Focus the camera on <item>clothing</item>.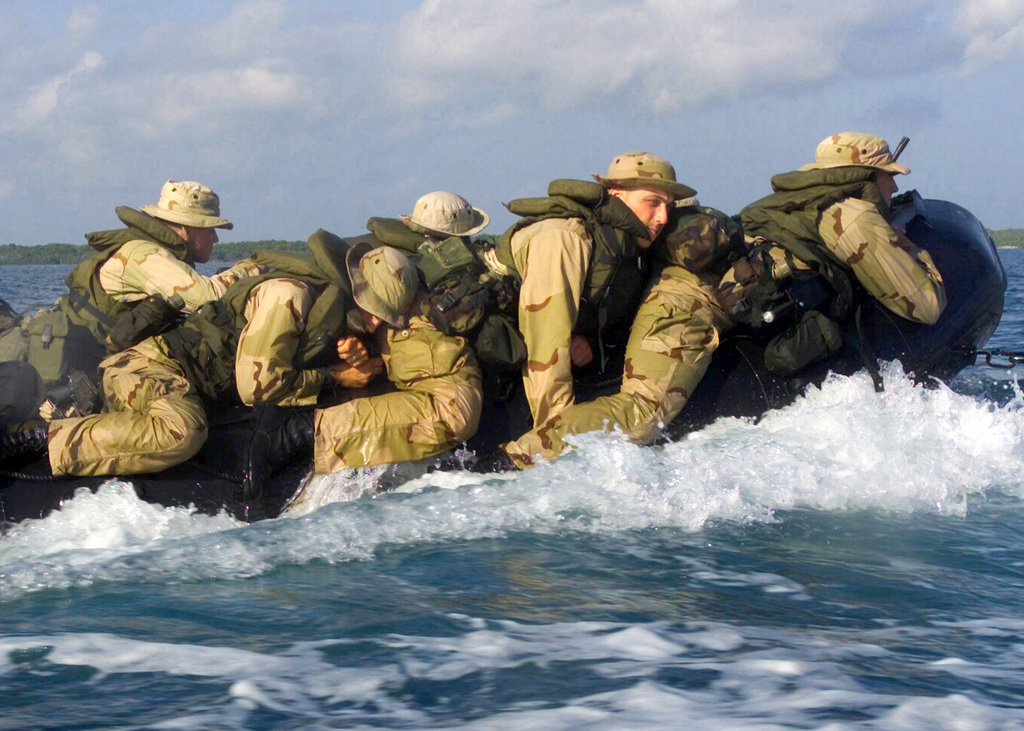
Focus region: Rect(510, 157, 963, 478).
